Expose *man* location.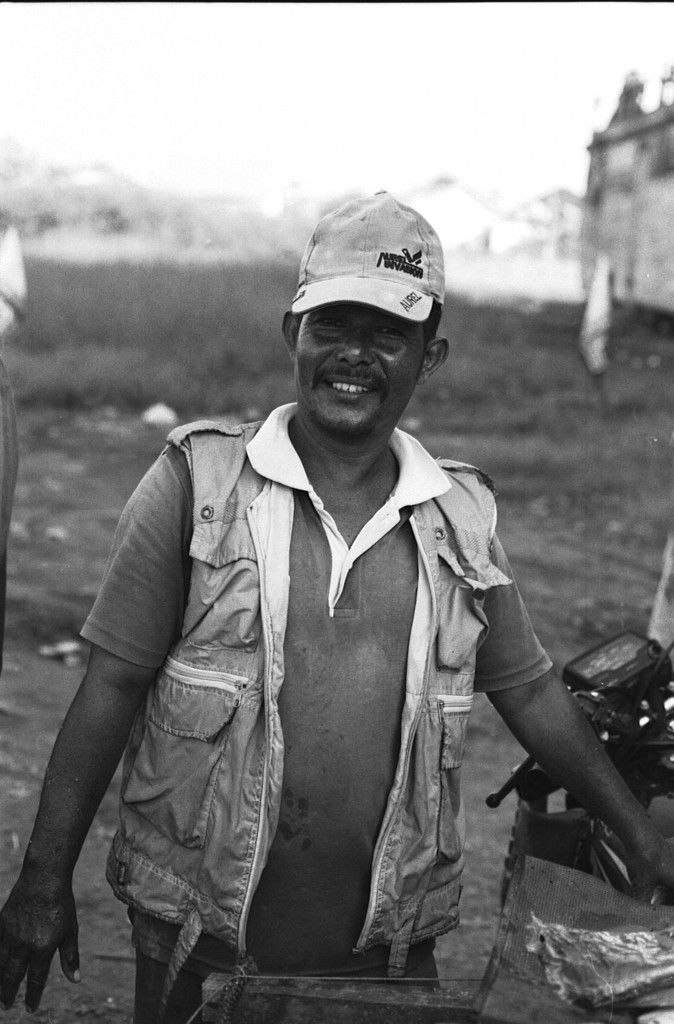
Exposed at region(0, 190, 673, 1023).
